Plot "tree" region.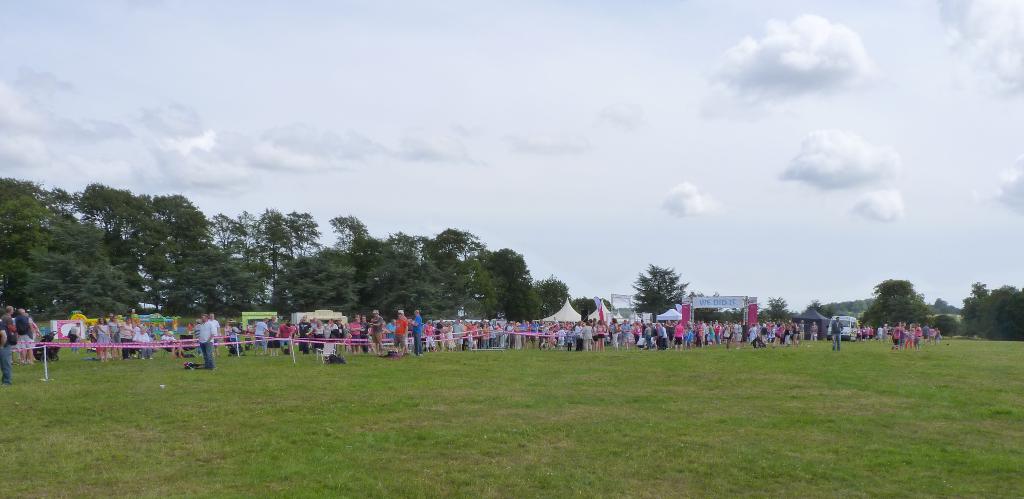
Plotted at [x1=686, y1=287, x2=730, y2=327].
